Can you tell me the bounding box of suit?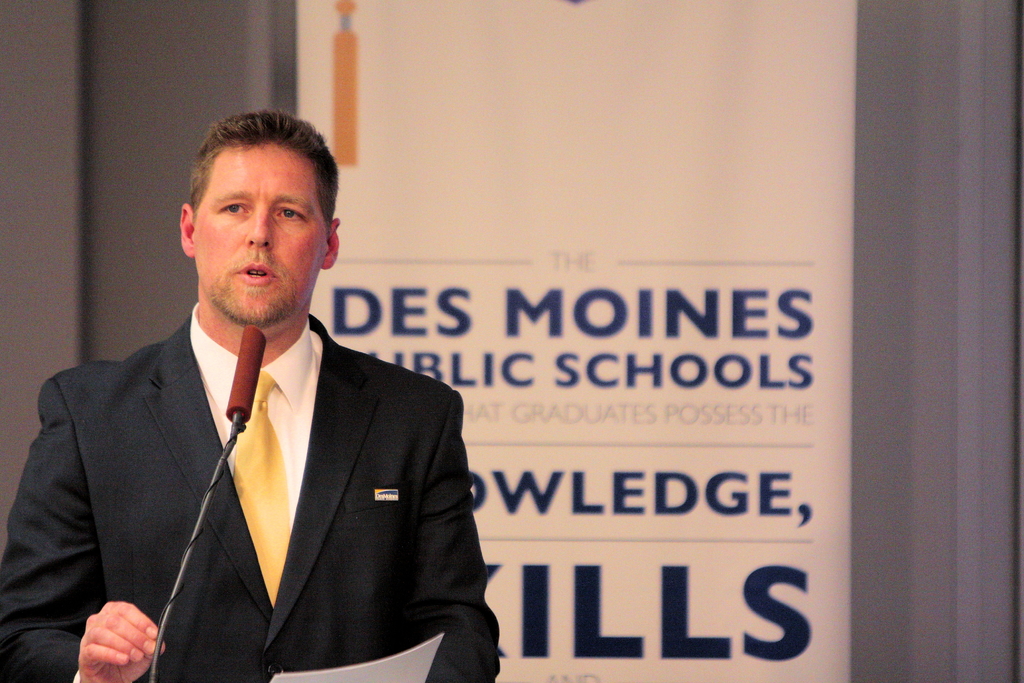
rect(28, 242, 486, 670).
